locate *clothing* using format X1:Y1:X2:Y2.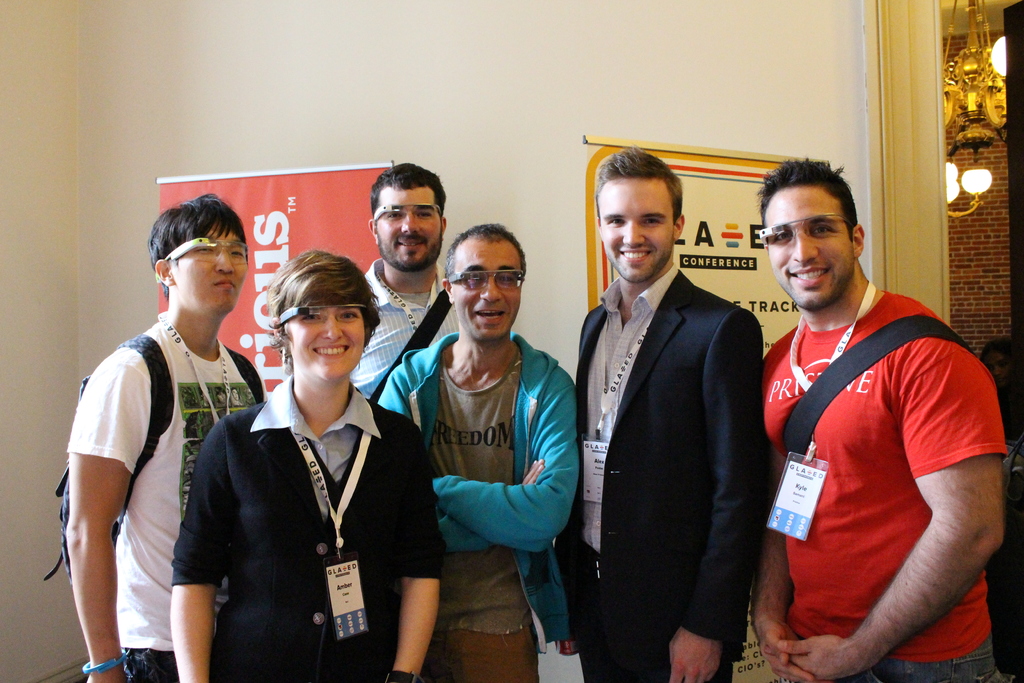
63:304:271:682.
